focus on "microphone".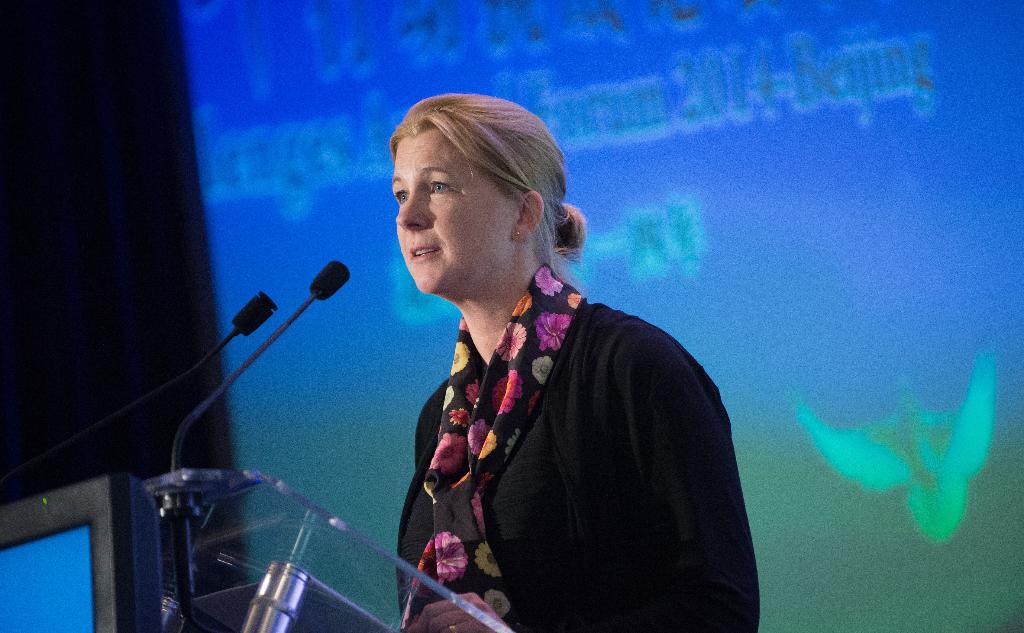
Focused at <region>31, 290, 278, 484</region>.
